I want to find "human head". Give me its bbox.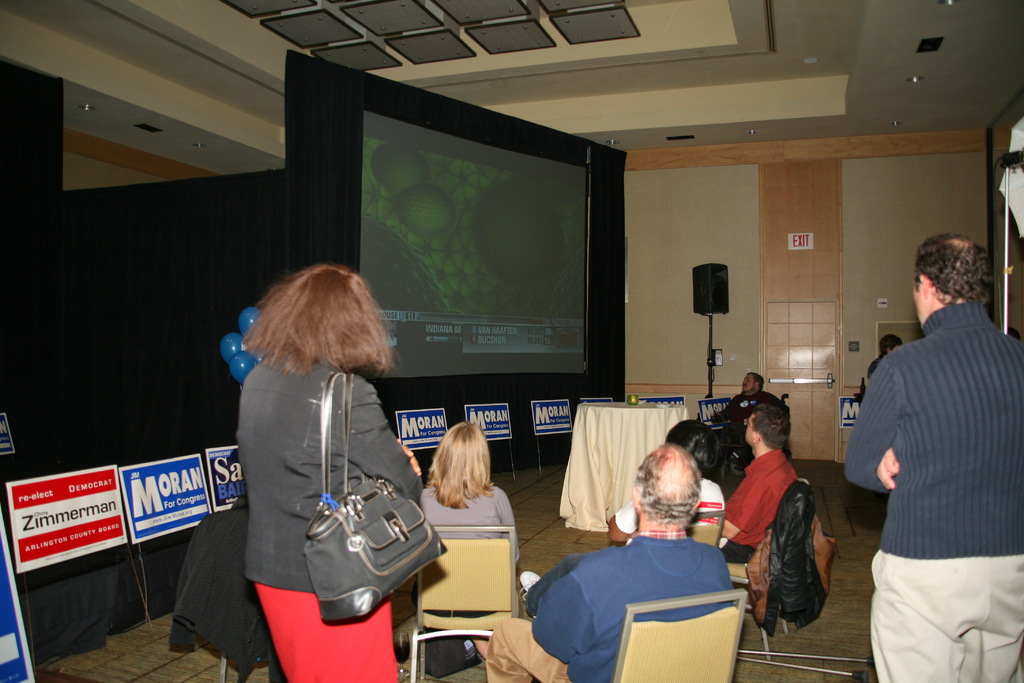
l=912, t=229, r=1000, b=322.
